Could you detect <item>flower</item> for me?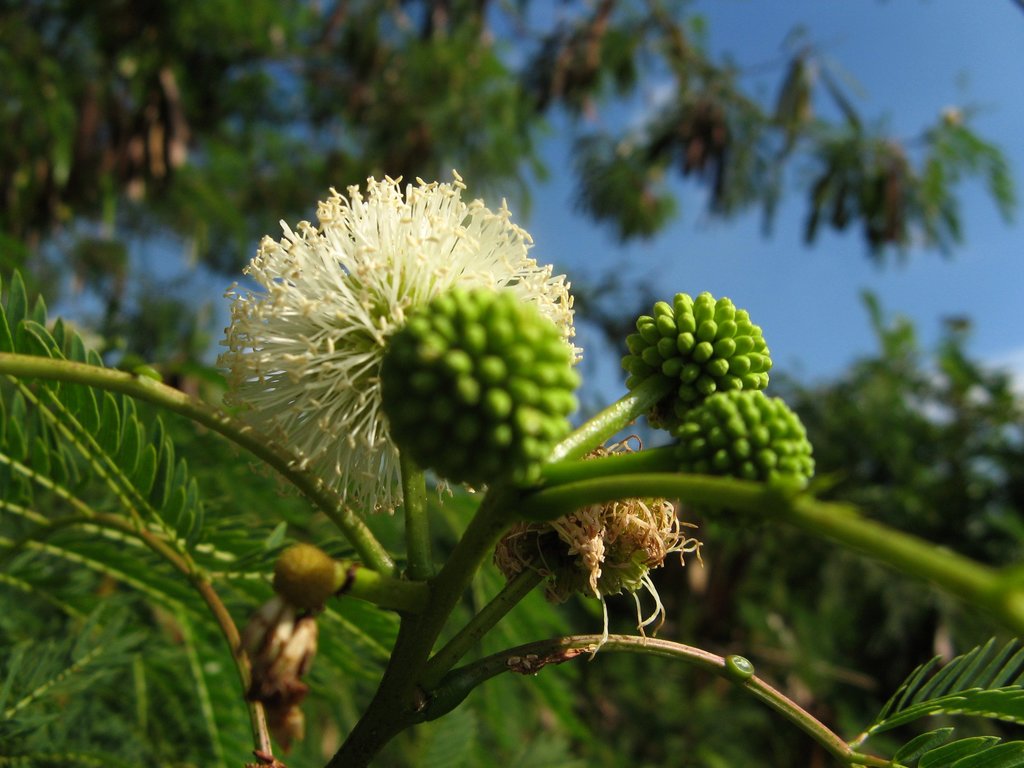
Detection result: {"left": 228, "top": 163, "right": 596, "bottom": 534}.
